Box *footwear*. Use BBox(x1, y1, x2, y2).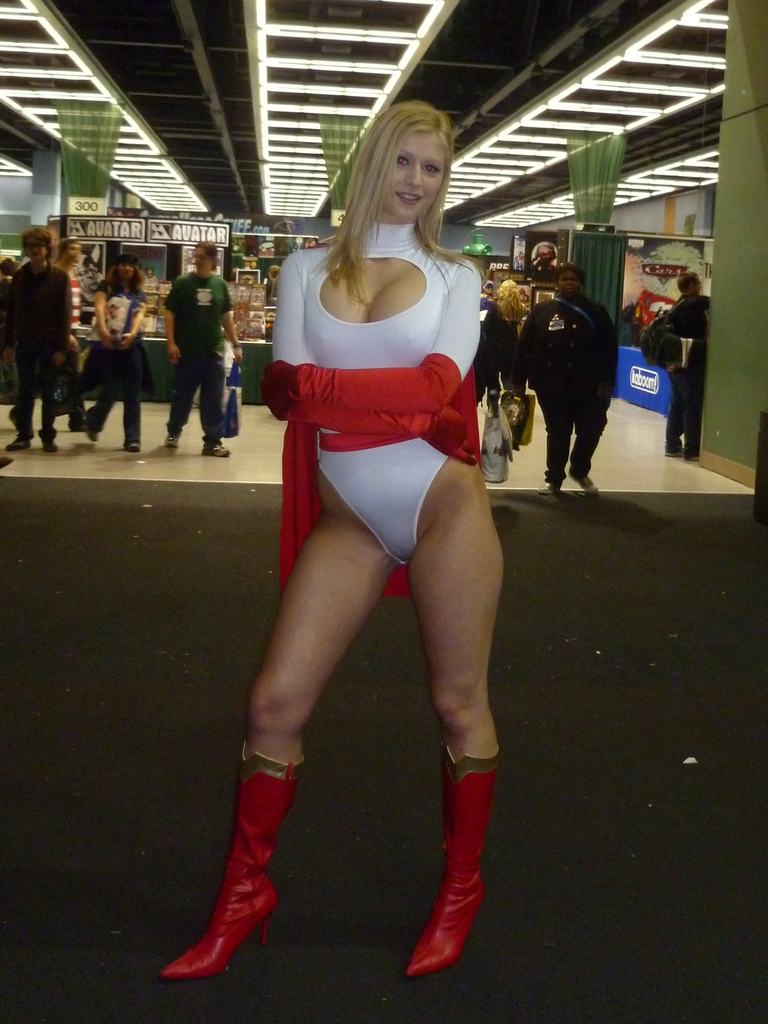
BBox(583, 478, 598, 497).
